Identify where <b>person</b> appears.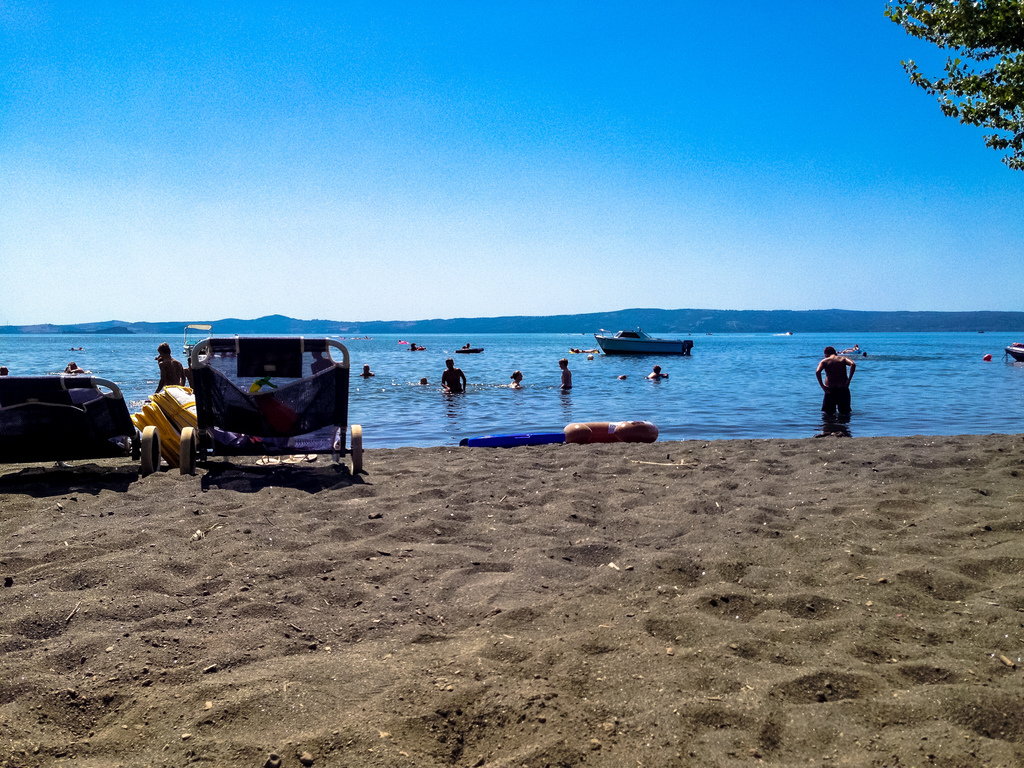
Appears at locate(559, 359, 570, 390).
